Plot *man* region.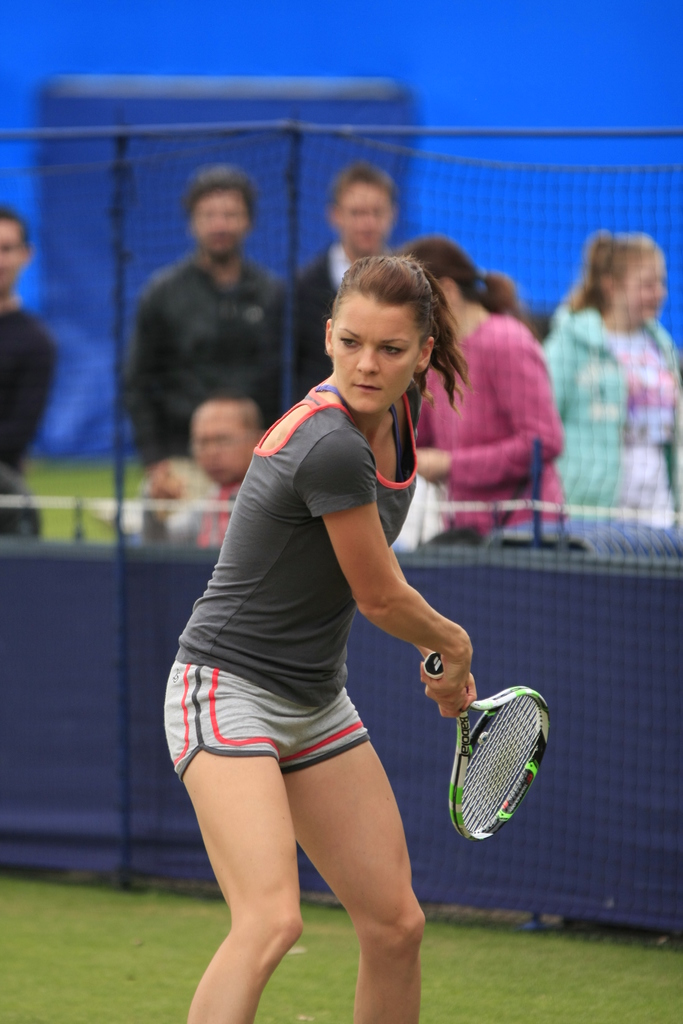
Plotted at 0:202:56:529.
